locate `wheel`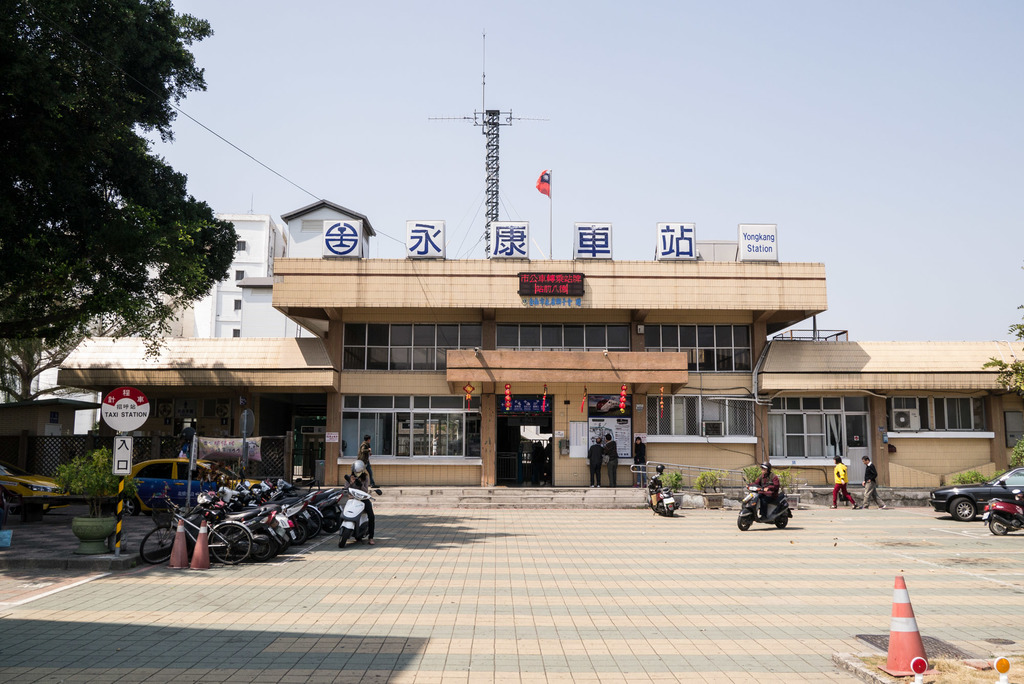
[123,496,140,517]
